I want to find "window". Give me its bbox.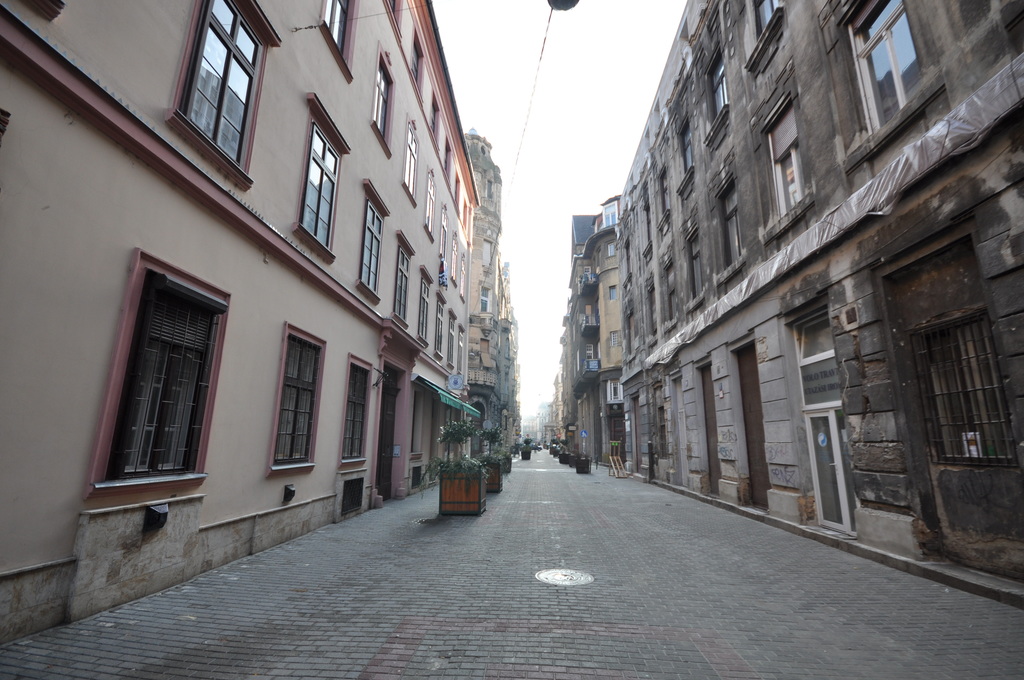
locate(372, 40, 397, 156).
